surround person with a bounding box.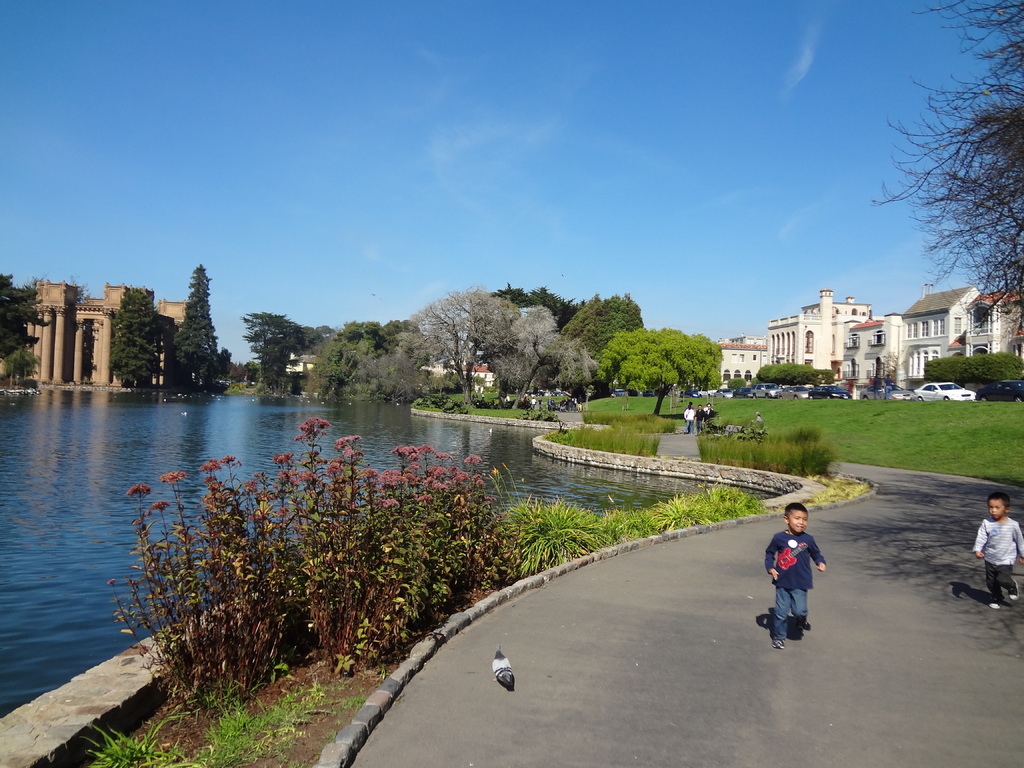
pyautogui.locateOnScreen(767, 506, 828, 660).
